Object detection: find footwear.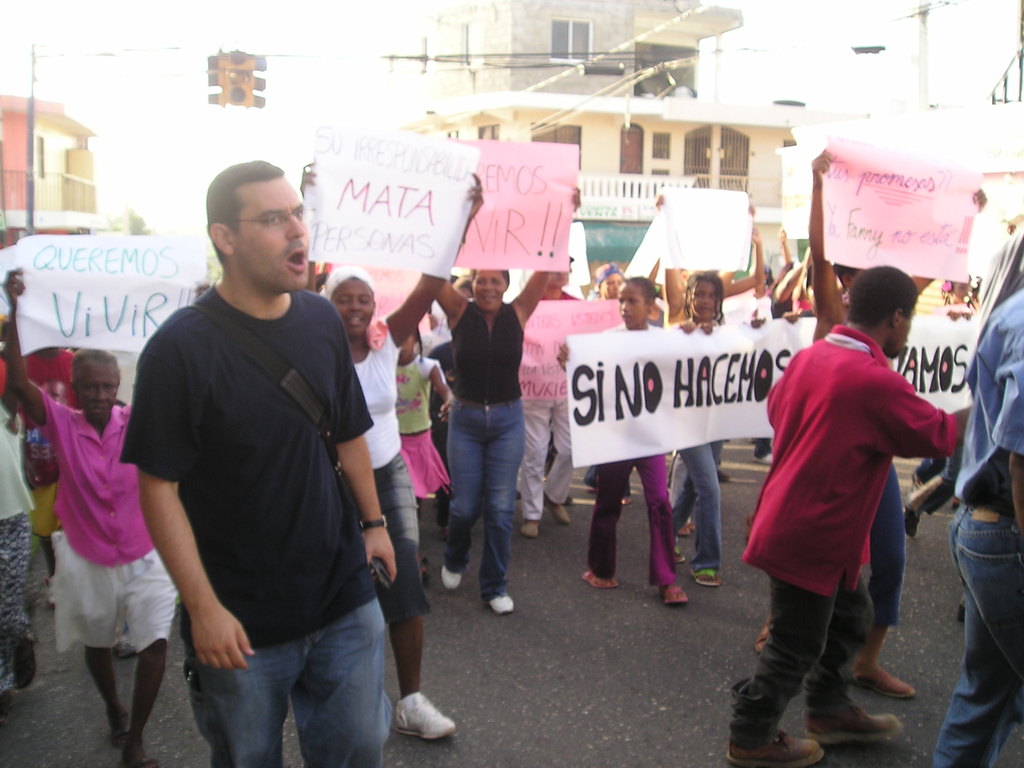
(left=523, top=519, right=538, bottom=540).
